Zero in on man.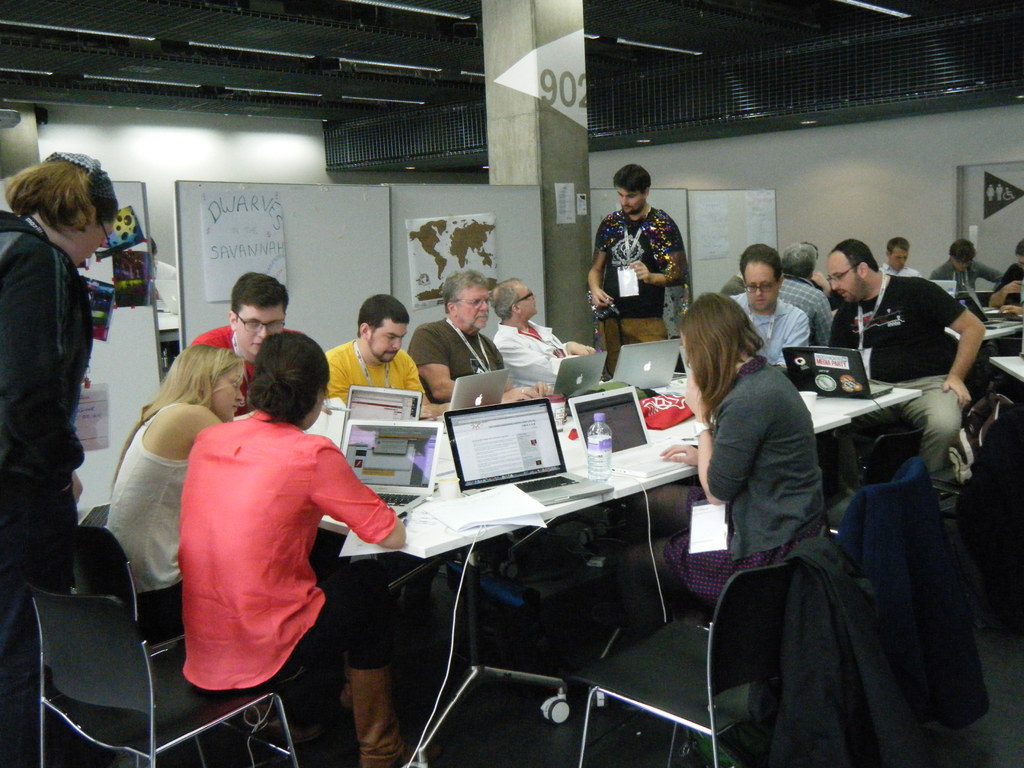
Zeroed in: bbox=[490, 278, 593, 394].
